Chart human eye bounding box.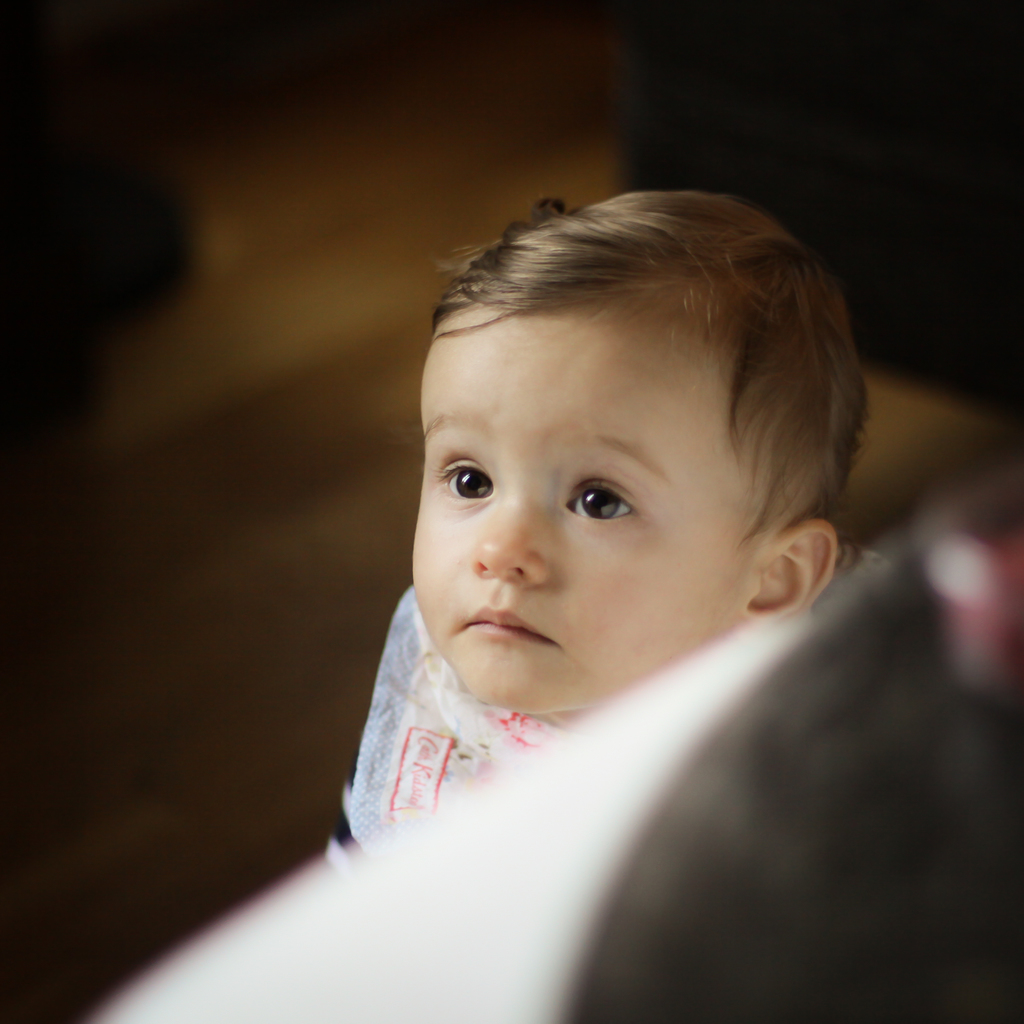
Charted: l=429, t=445, r=506, b=515.
